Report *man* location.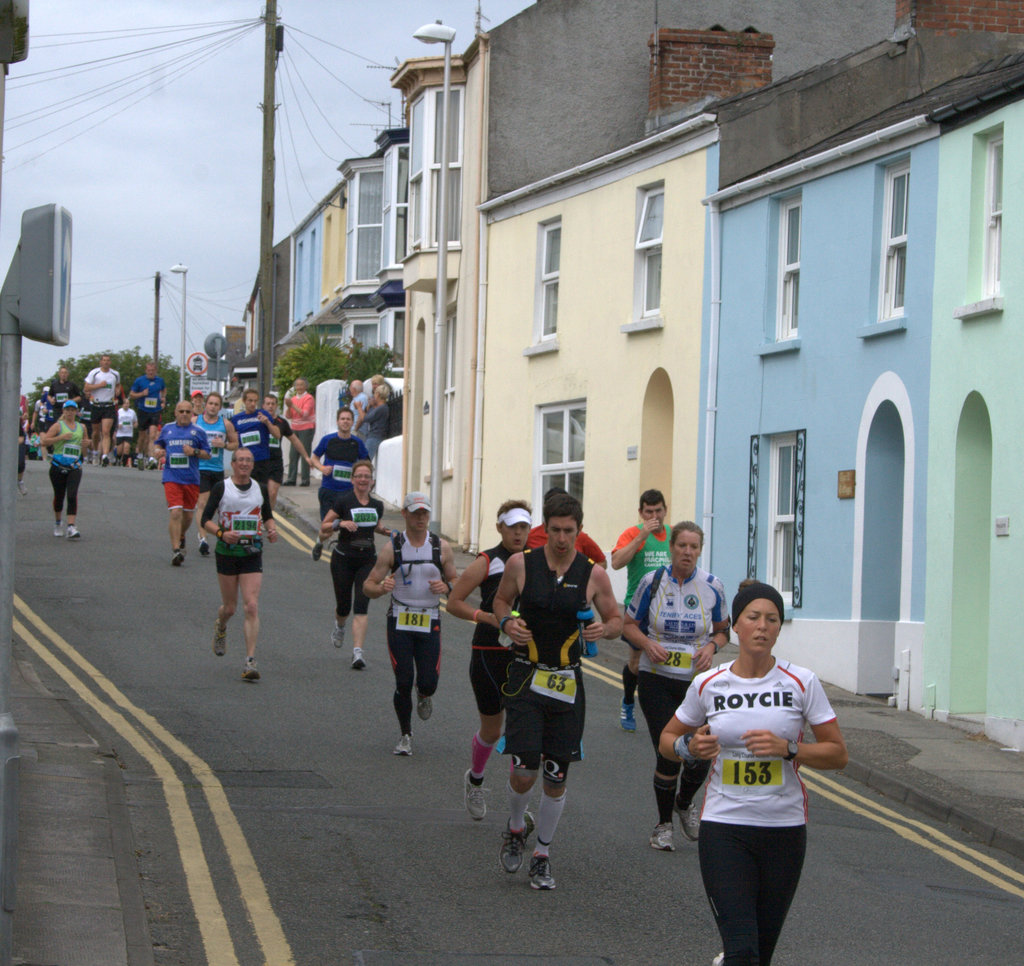
Report: left=48, top=363, right=81, bottom=420.
